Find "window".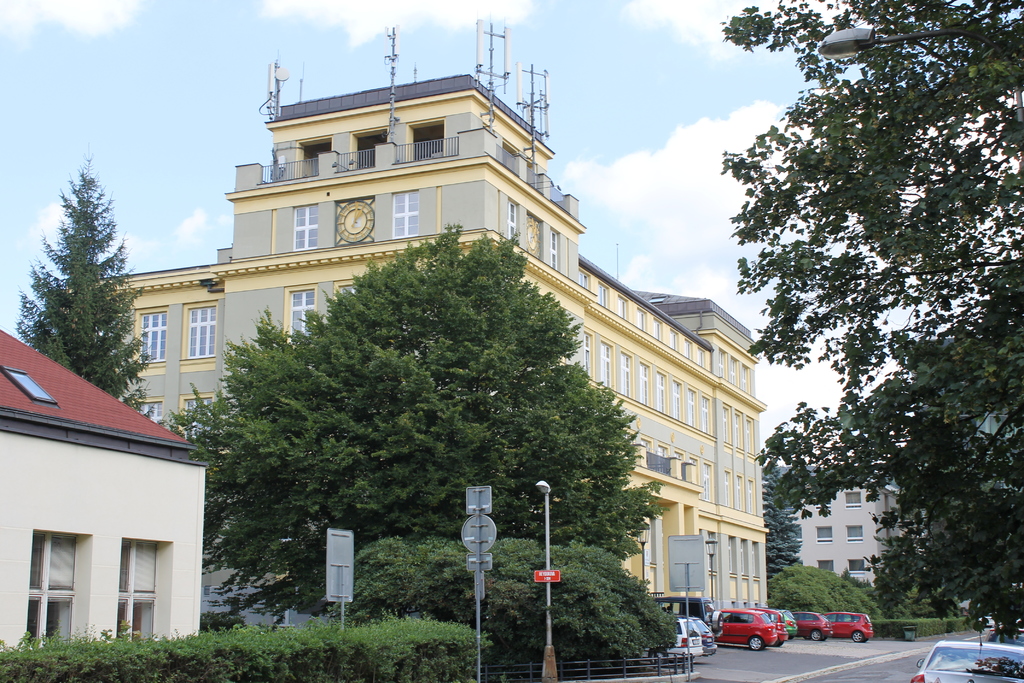
21/535/75/632.
